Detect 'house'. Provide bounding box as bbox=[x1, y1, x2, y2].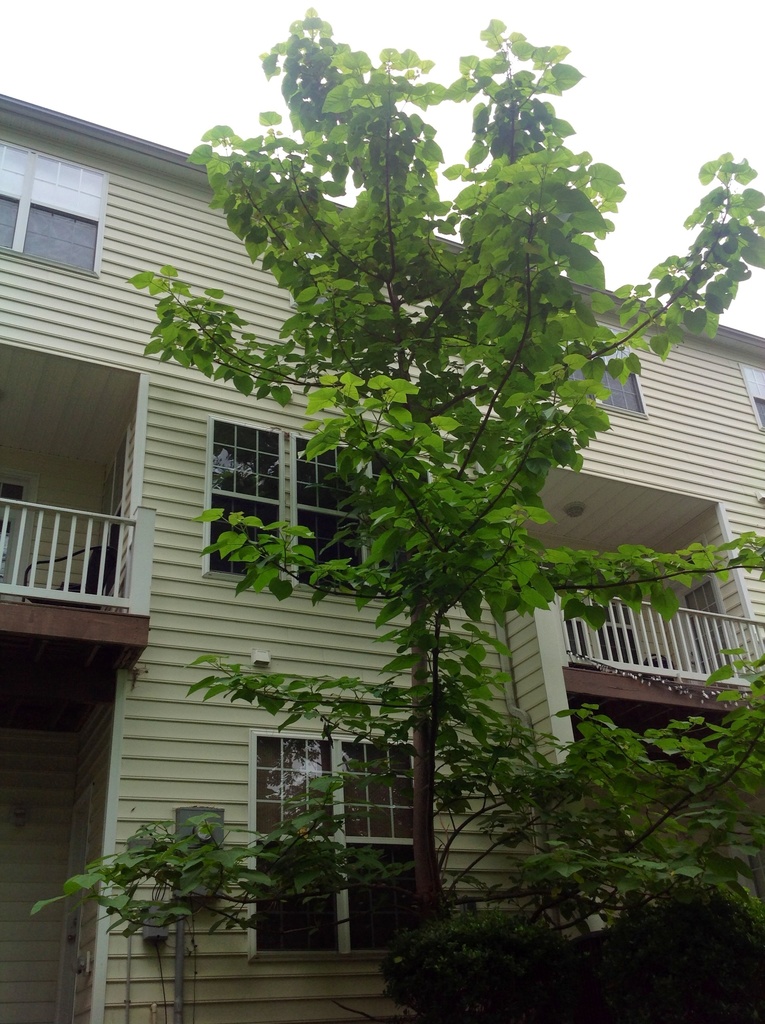
bbox=[520, 241, 764, 902].
